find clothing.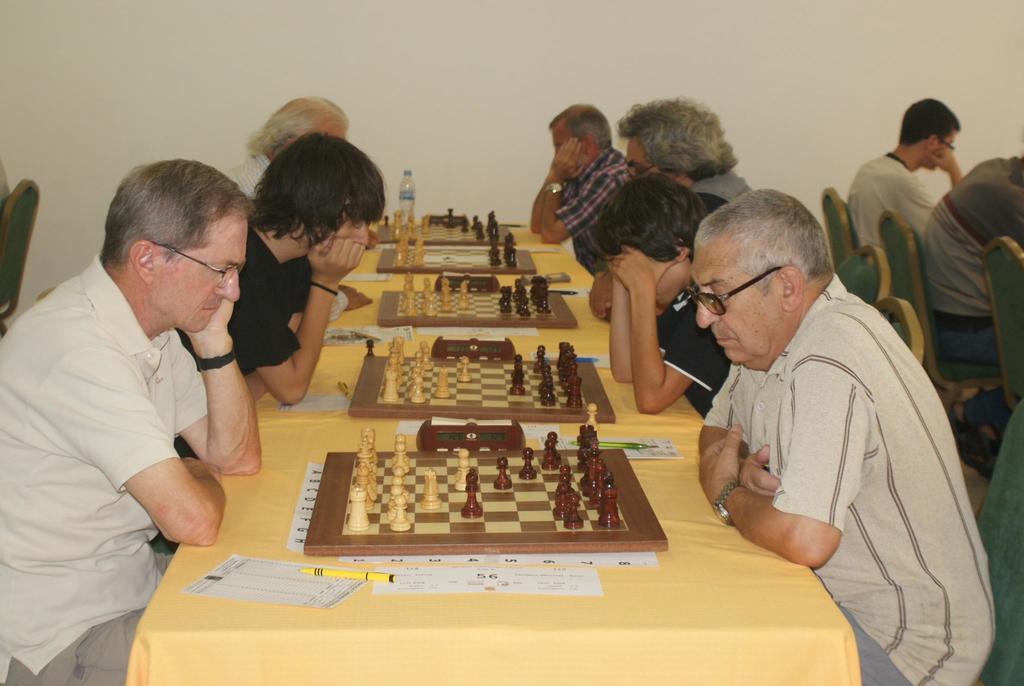
{"left": 150, "top": 221, "right": 317, "bottom": 548}.
